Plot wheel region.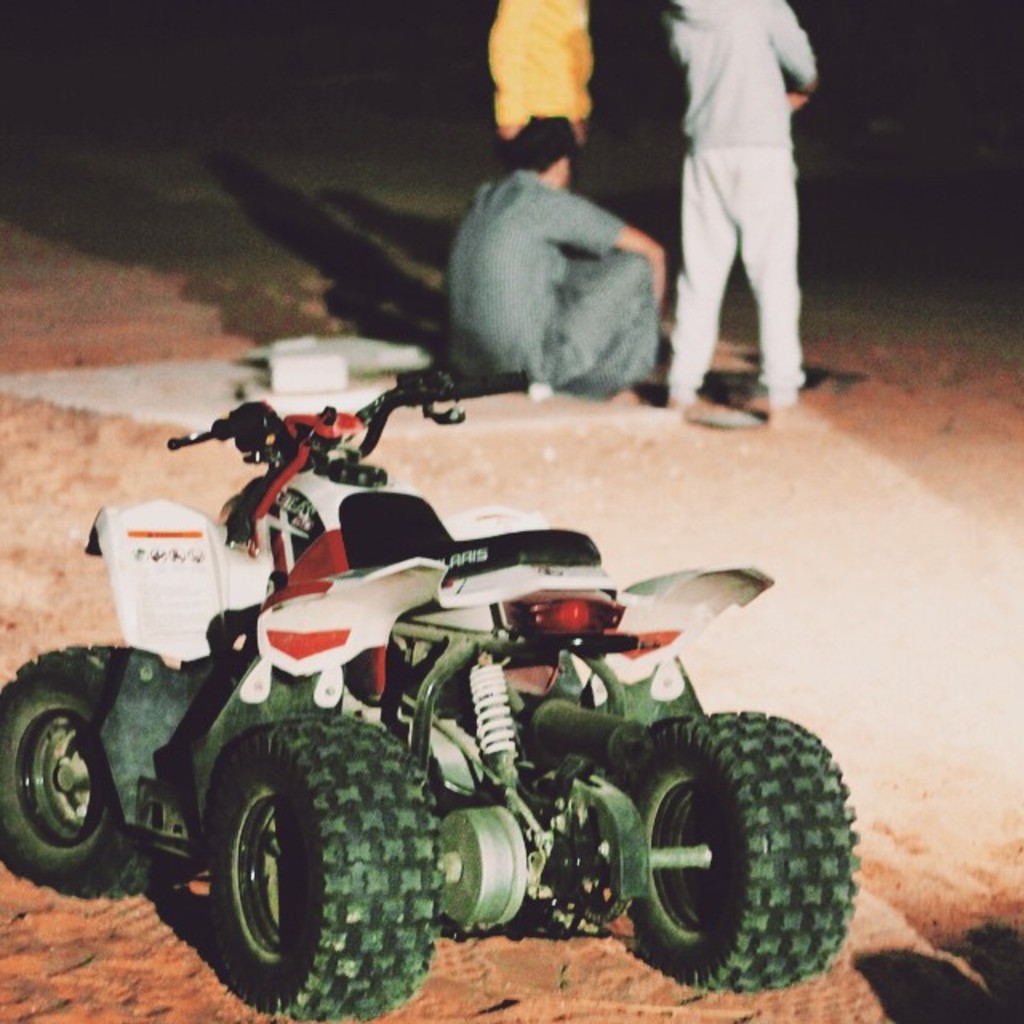
Plotted at left=0, top=643, right=189, bottom=898.
